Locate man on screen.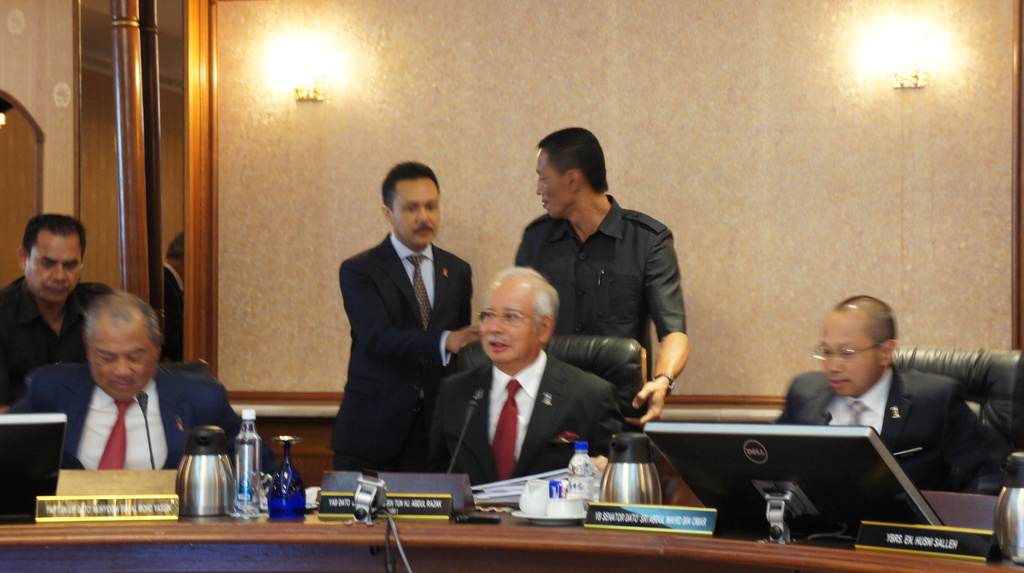
On screen at [x1=0, y1=216, x2=117, y2=415].
